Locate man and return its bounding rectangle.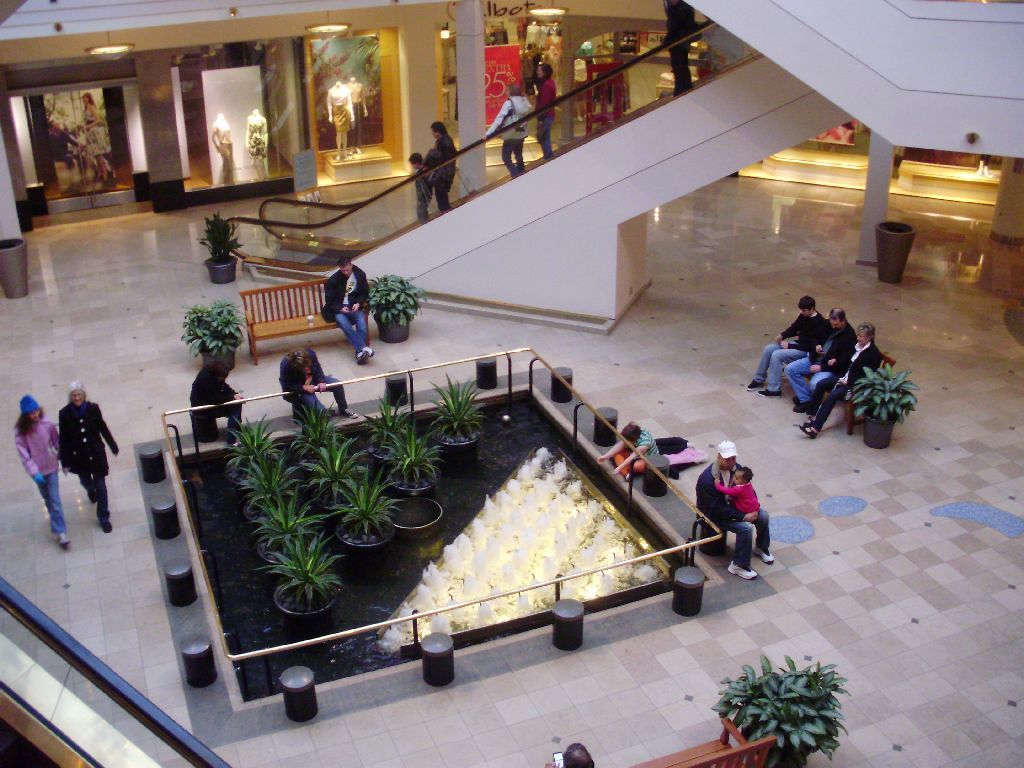
<region>320, 254, 371, 367</region>.
